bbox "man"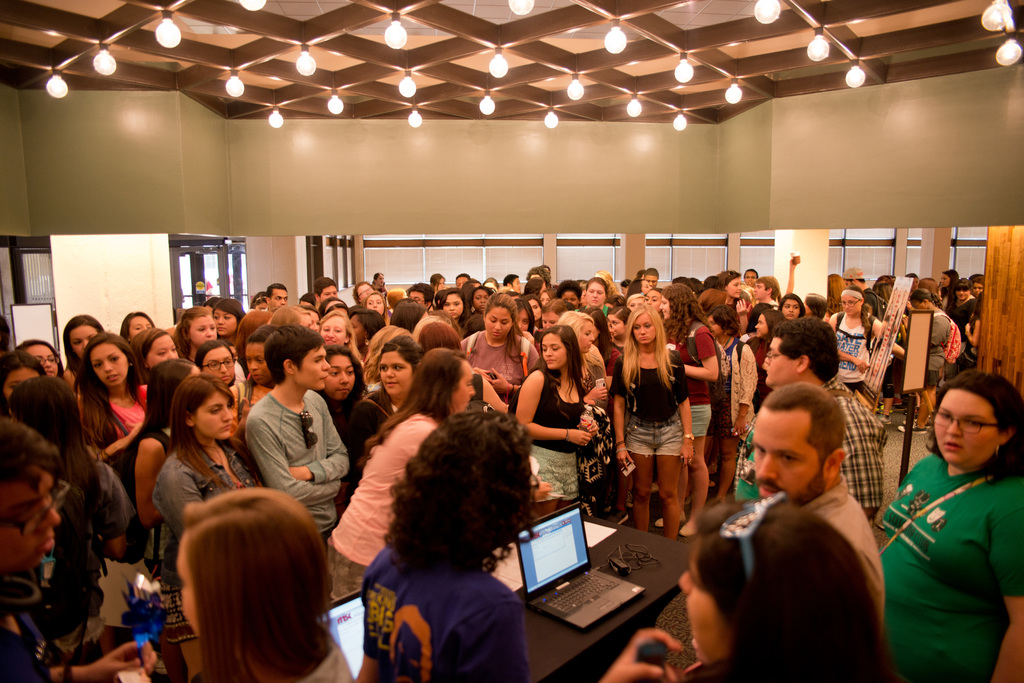
{"left": 762, "top": 317, "right": 884, "bottom": 521}
